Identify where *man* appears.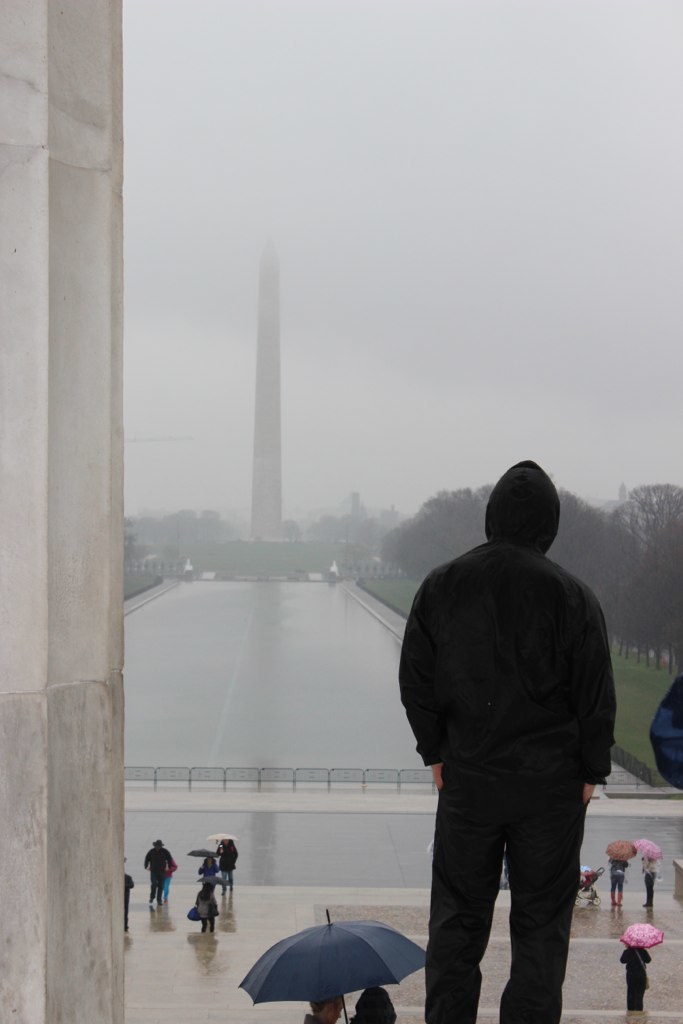
Appears at detection(615, 946, 660, 1003).
